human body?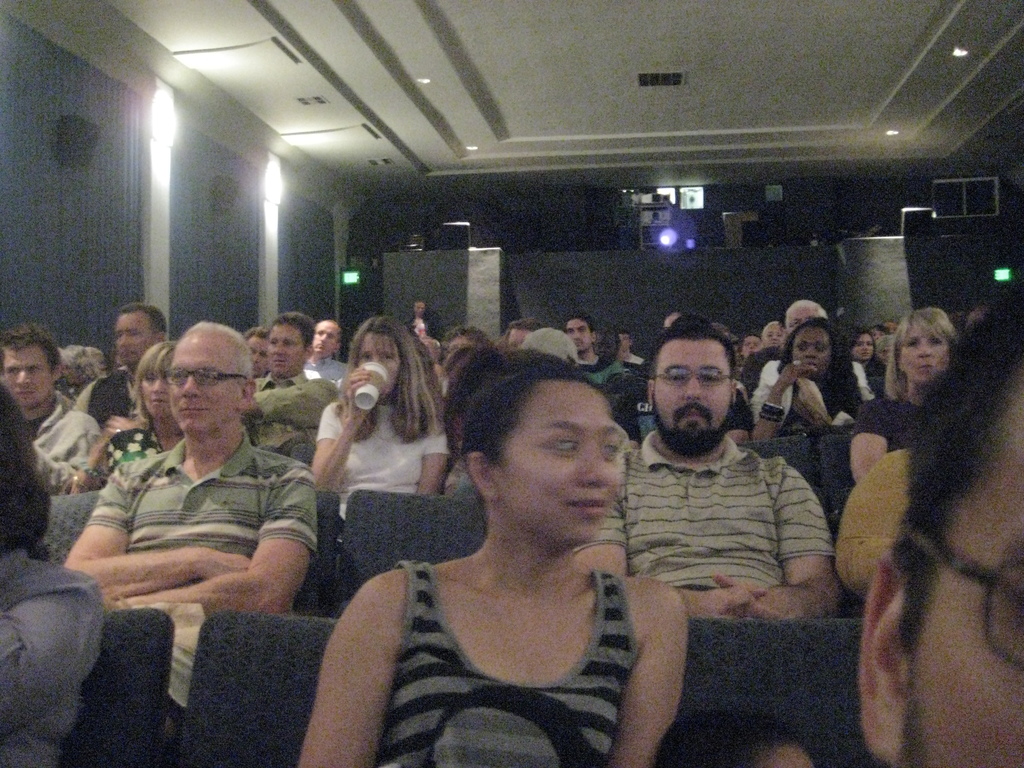
0/547/107/767
